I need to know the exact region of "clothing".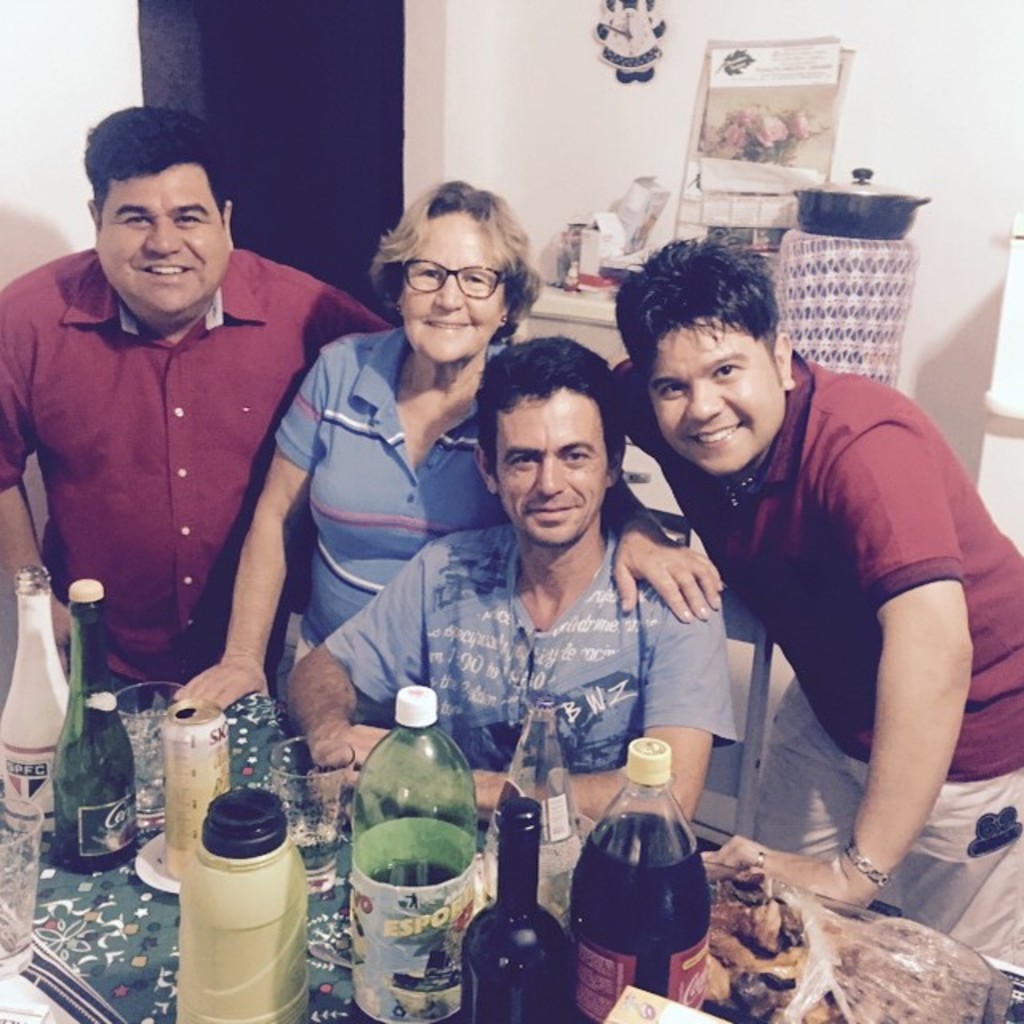
Region: [318,512,736,779].
